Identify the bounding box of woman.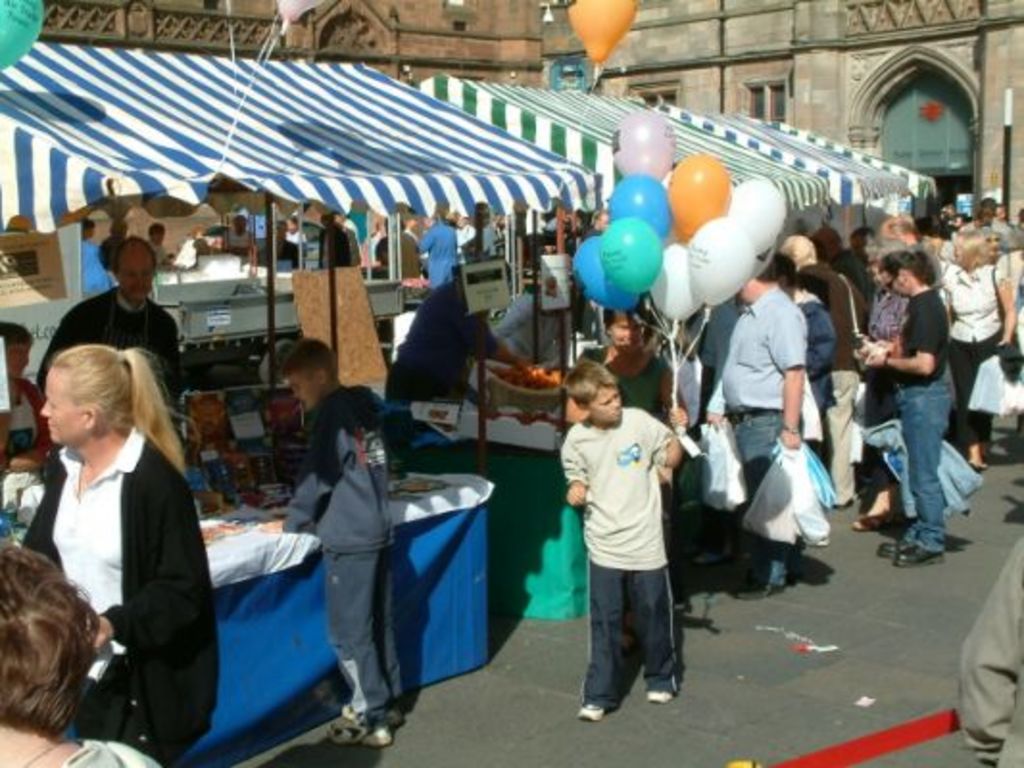
bbox(382, 259, 530, 417).
